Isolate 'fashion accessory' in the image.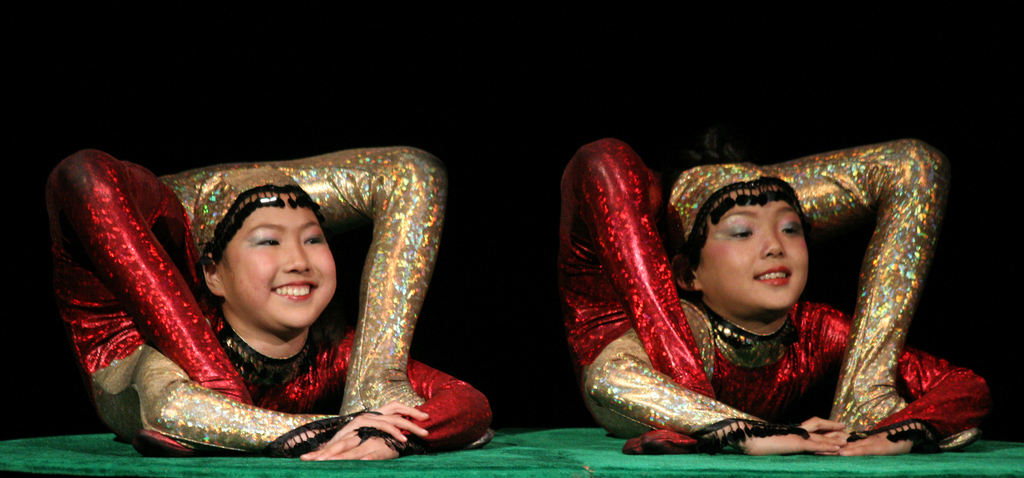
Isolated region: 696:297:804:358.
